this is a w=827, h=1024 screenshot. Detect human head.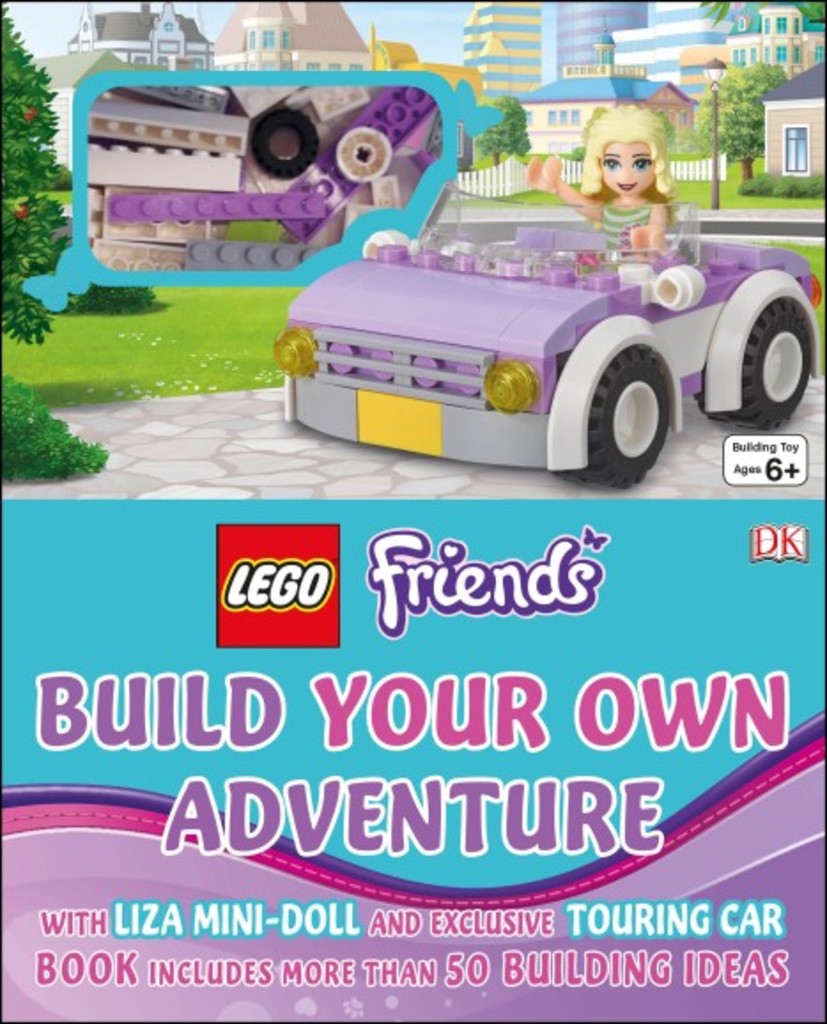
box=[579, 105, 684, 211].
